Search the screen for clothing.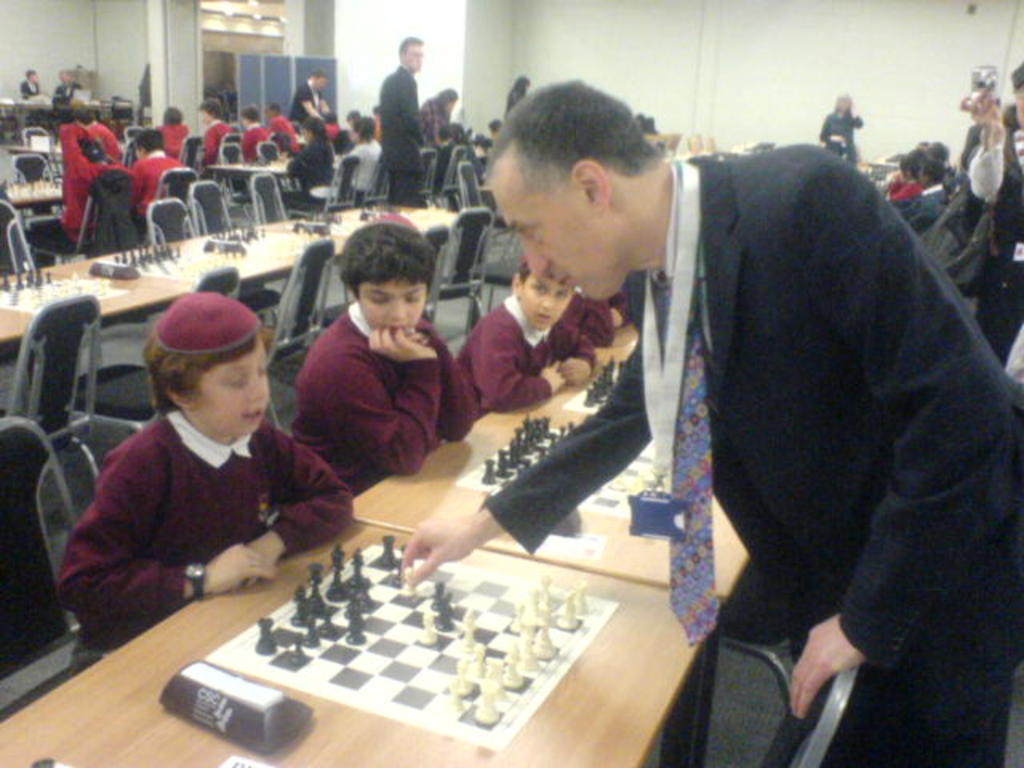
Found at left=262, top=115, right=301, bottom=152.
